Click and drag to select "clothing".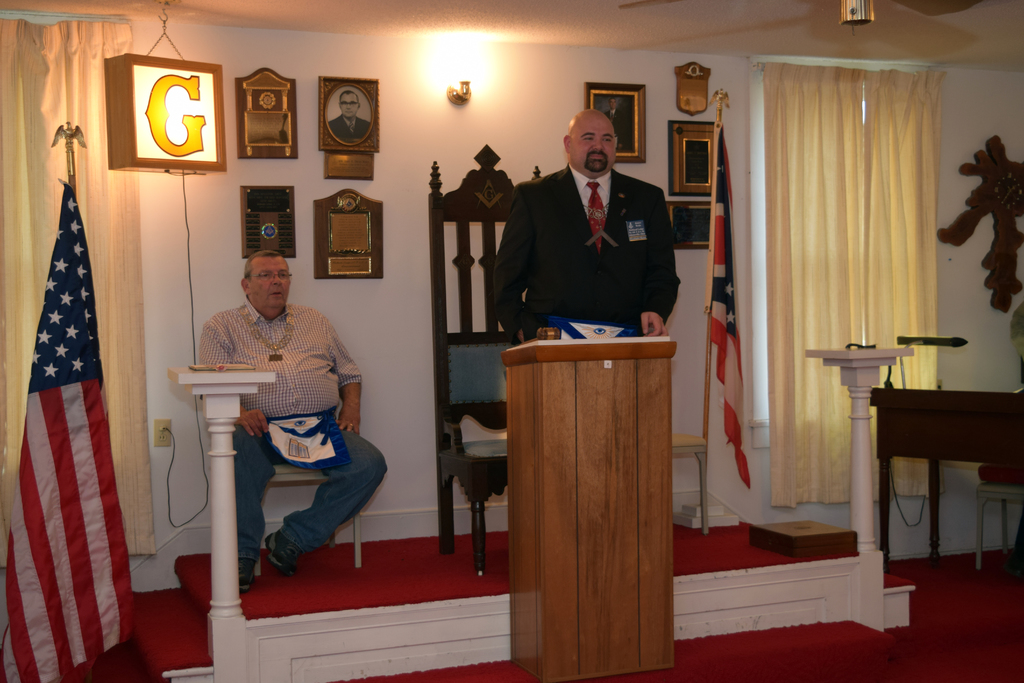
Selection: {"left": 605, "top": 108, "right": 630, "bottom": 151}.
